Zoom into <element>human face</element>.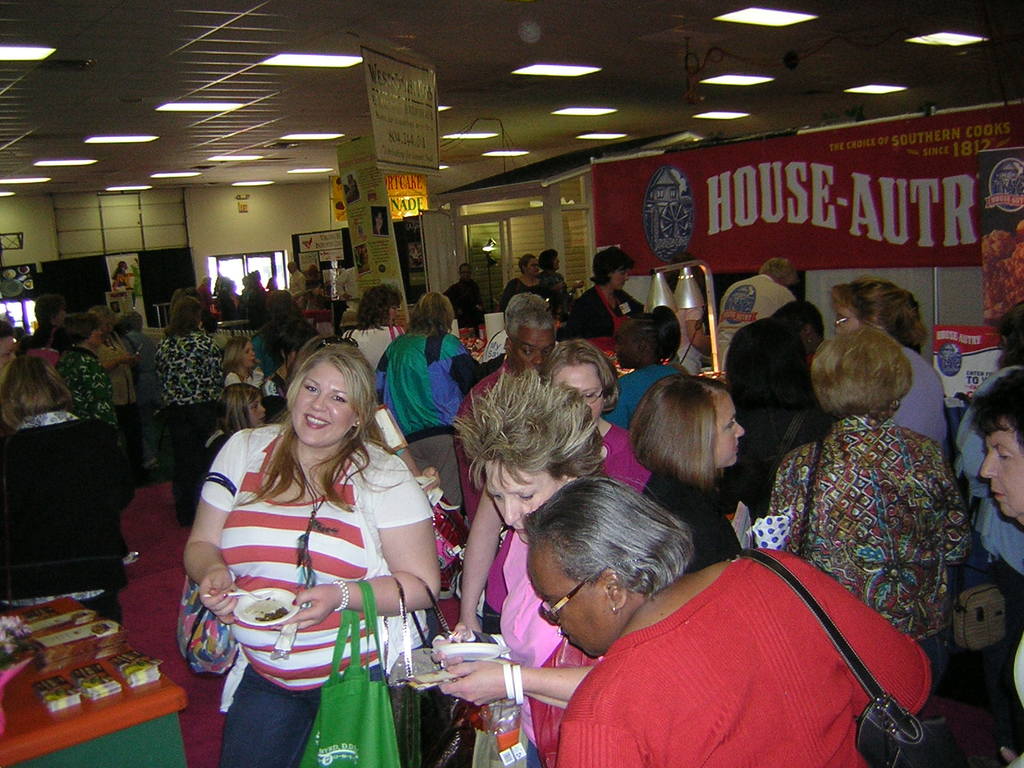
Zoom target: BBox(712, 394, 744, 468).
